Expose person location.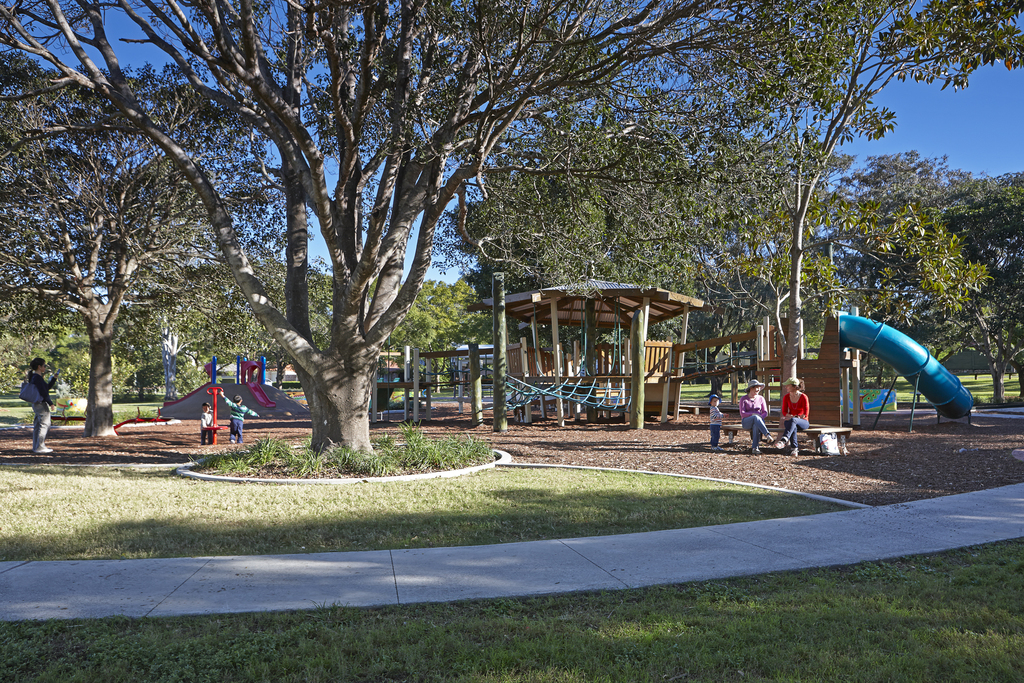
Exposed at 707, 391, 728, 453.
